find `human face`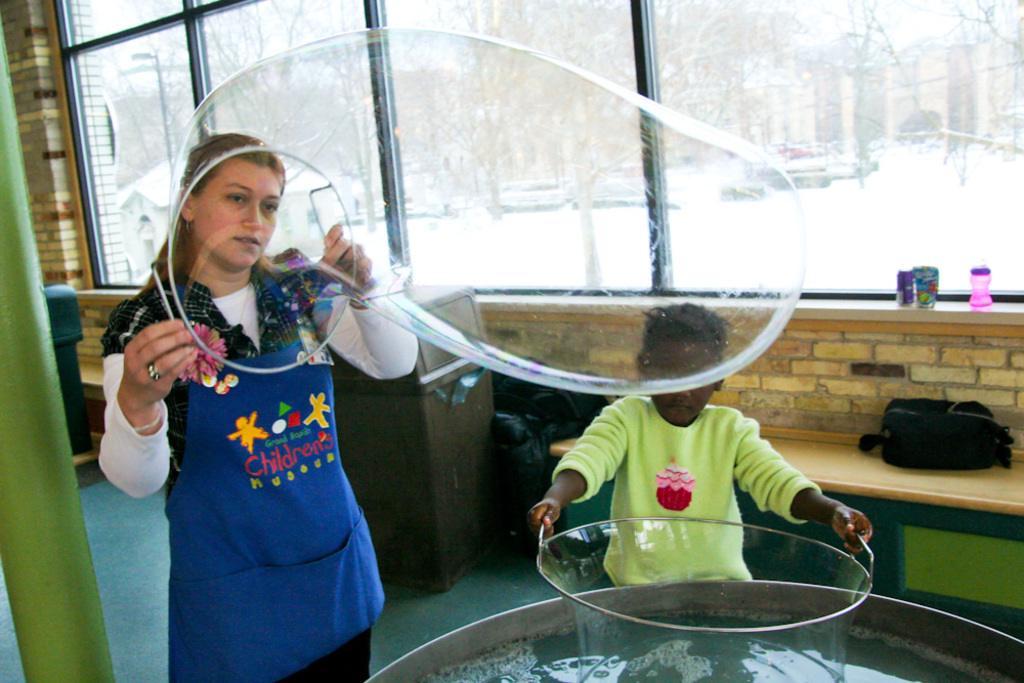
rect(195, 161, 283, 265)
